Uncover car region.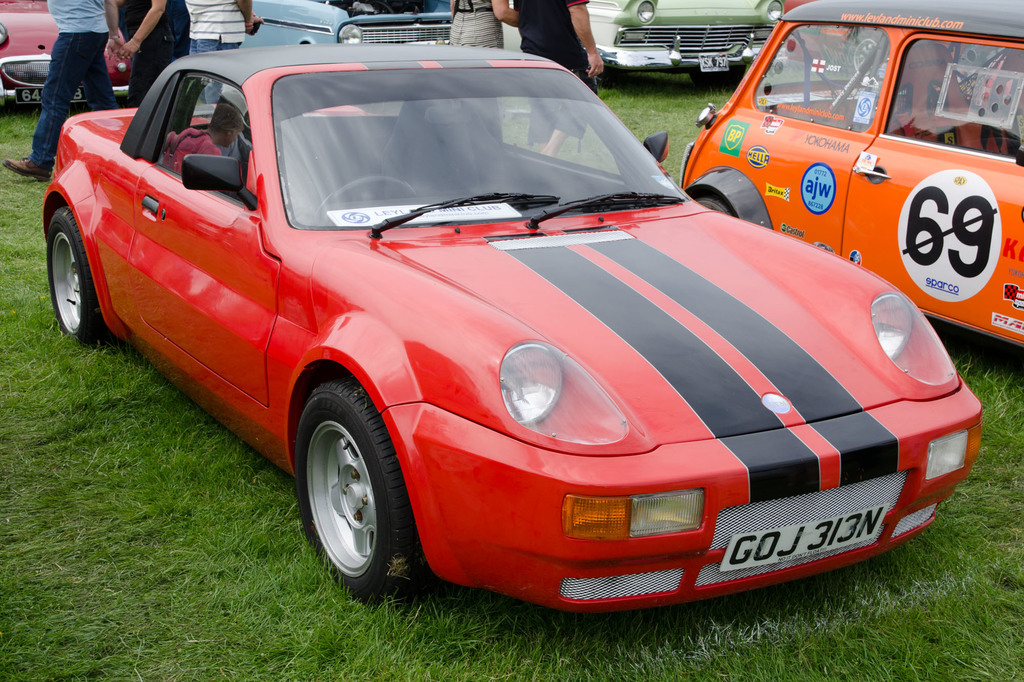
Uncovered: locate(45, 59, 949, 617).
